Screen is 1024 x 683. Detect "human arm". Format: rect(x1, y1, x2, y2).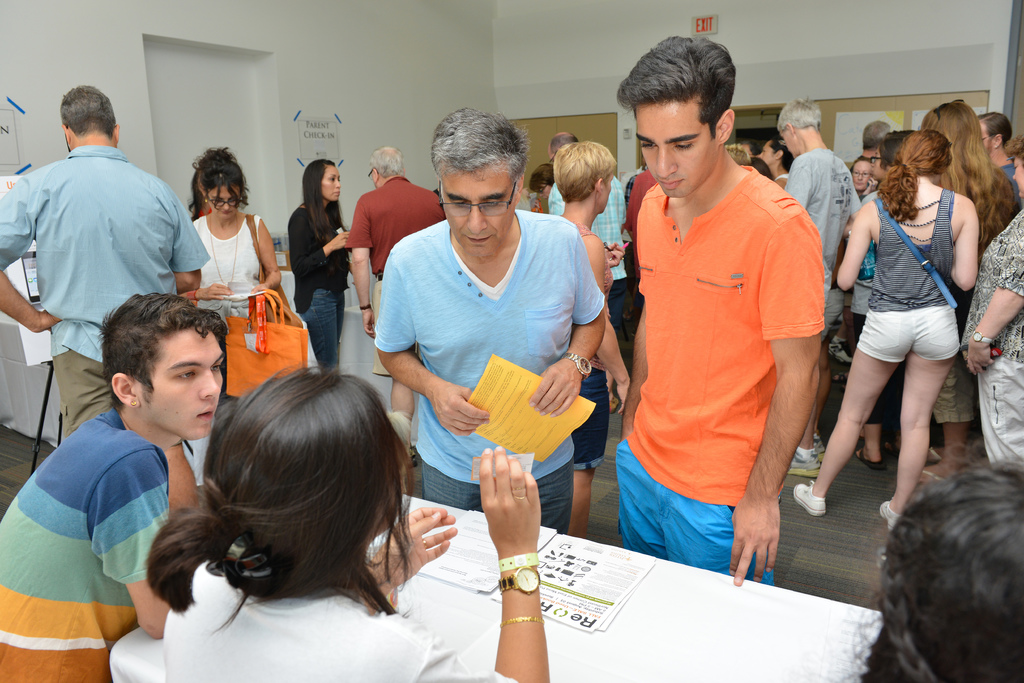
rect(166, 184, 204, 290).
